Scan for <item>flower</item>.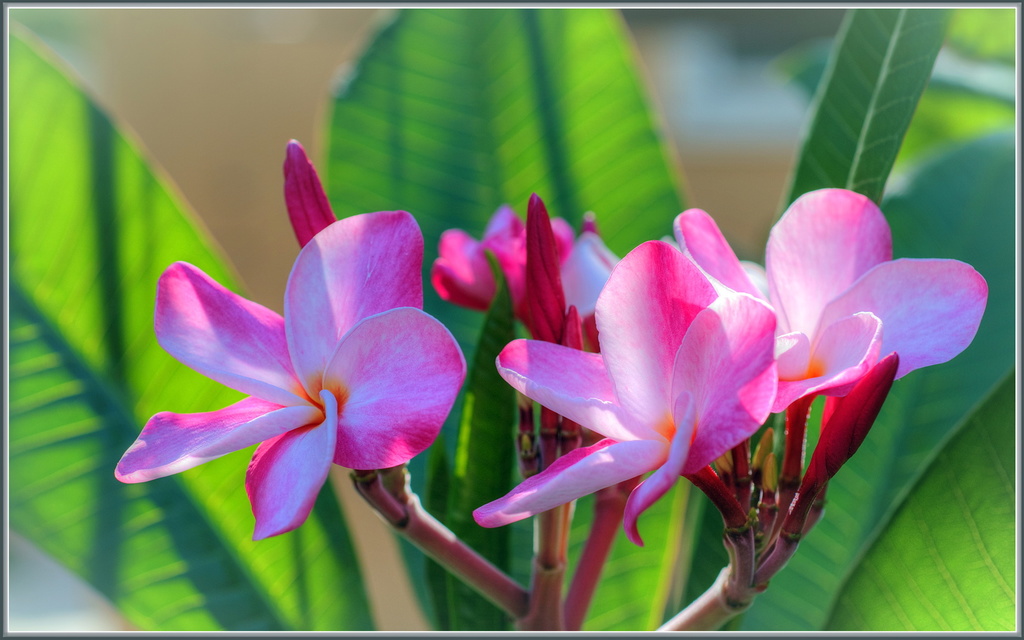
Scan result: pyautogui.locateOnScreen(121, 236, 449, 543).
